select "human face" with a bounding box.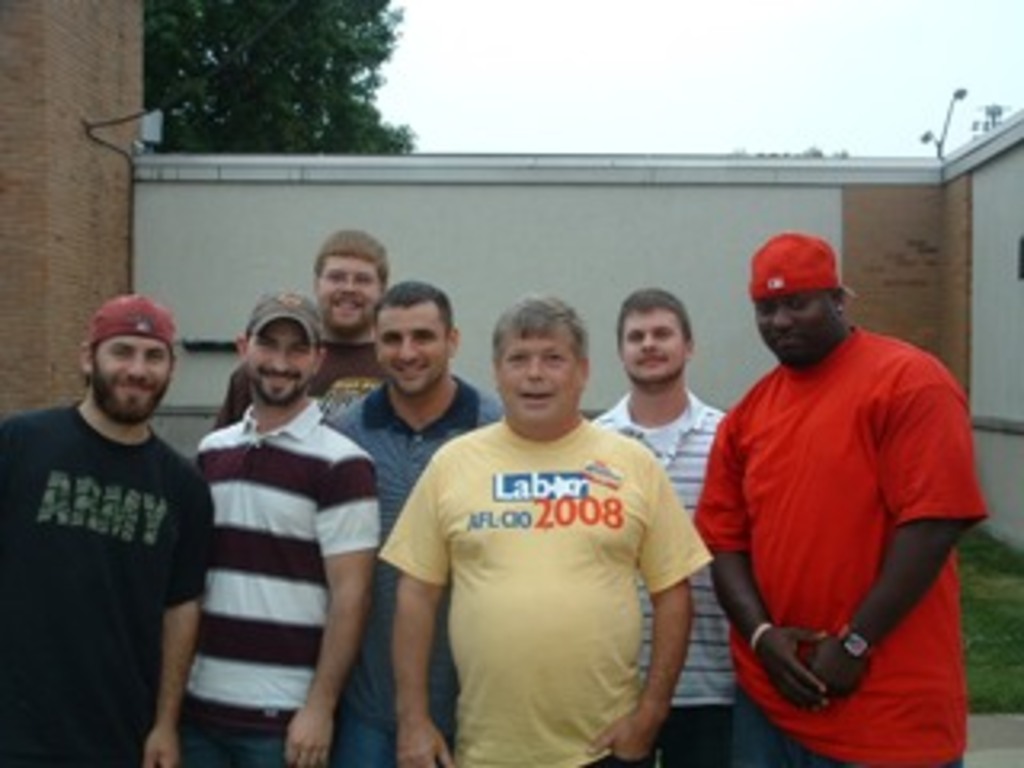
box(371, 307, 454, 397).
